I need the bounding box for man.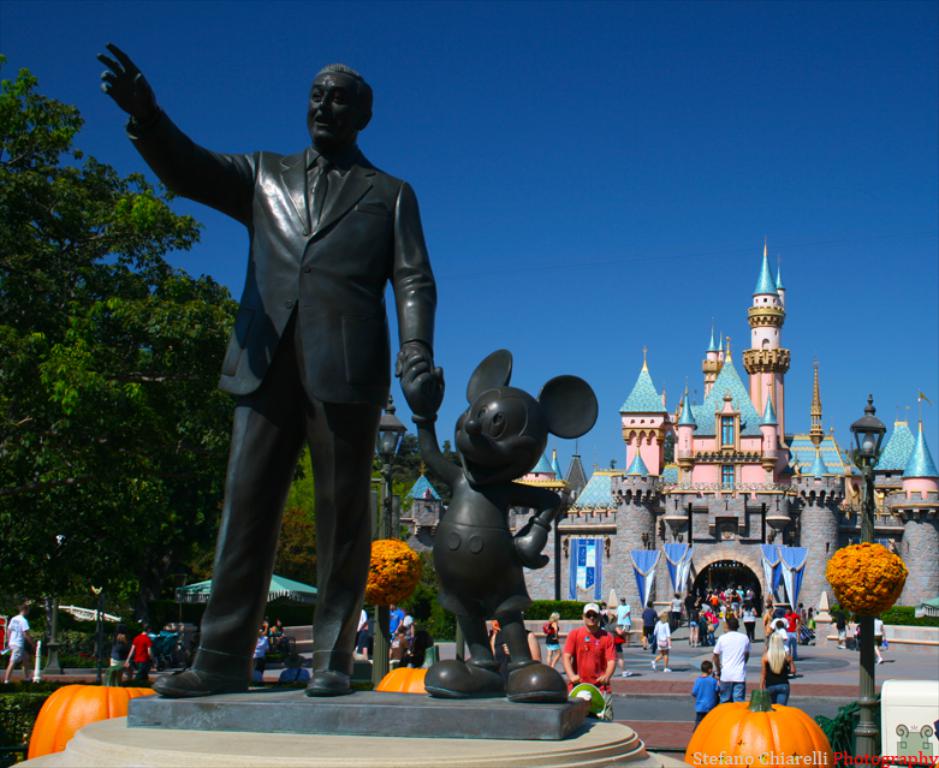
Here it is: x1=736 y1=582 x2=745 y2=600.
